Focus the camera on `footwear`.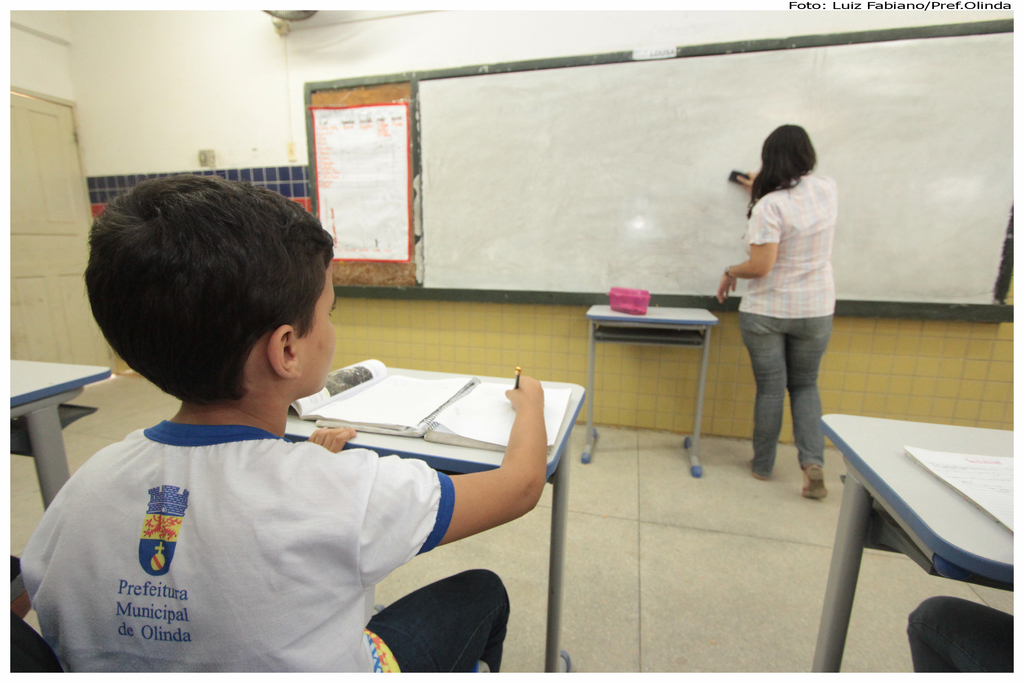
Focus region: [x1=747, y1=460, x2=772, y2=484].
